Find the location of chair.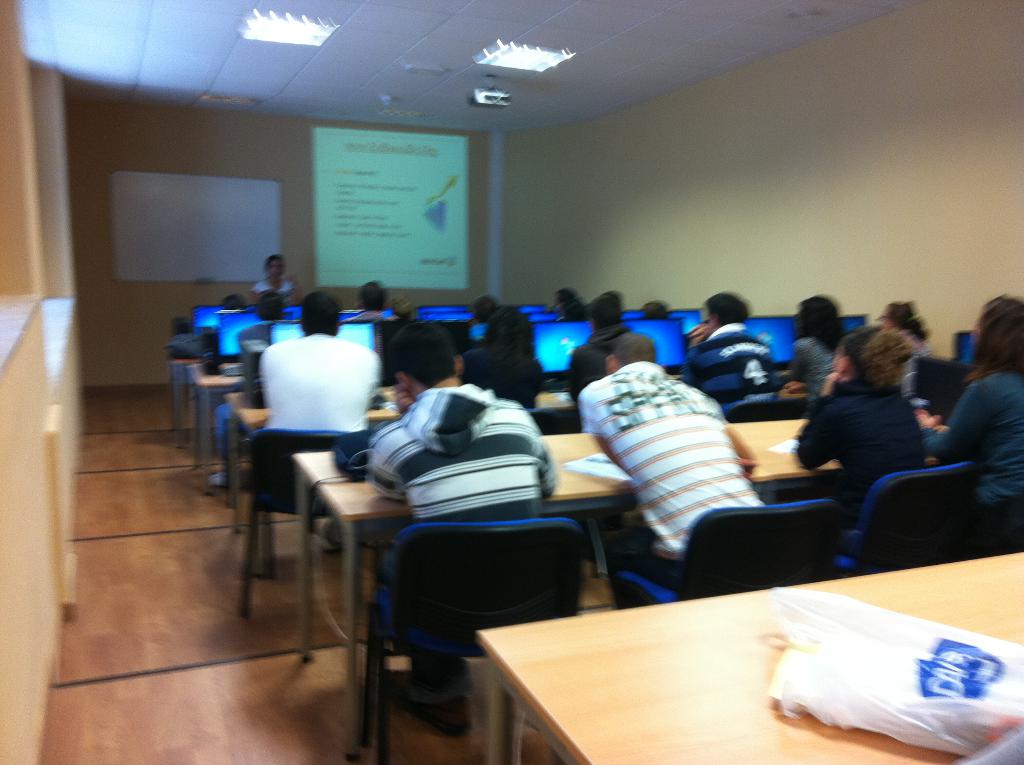
Location: (x1=606, y1=498, x2=843, y2=609).
